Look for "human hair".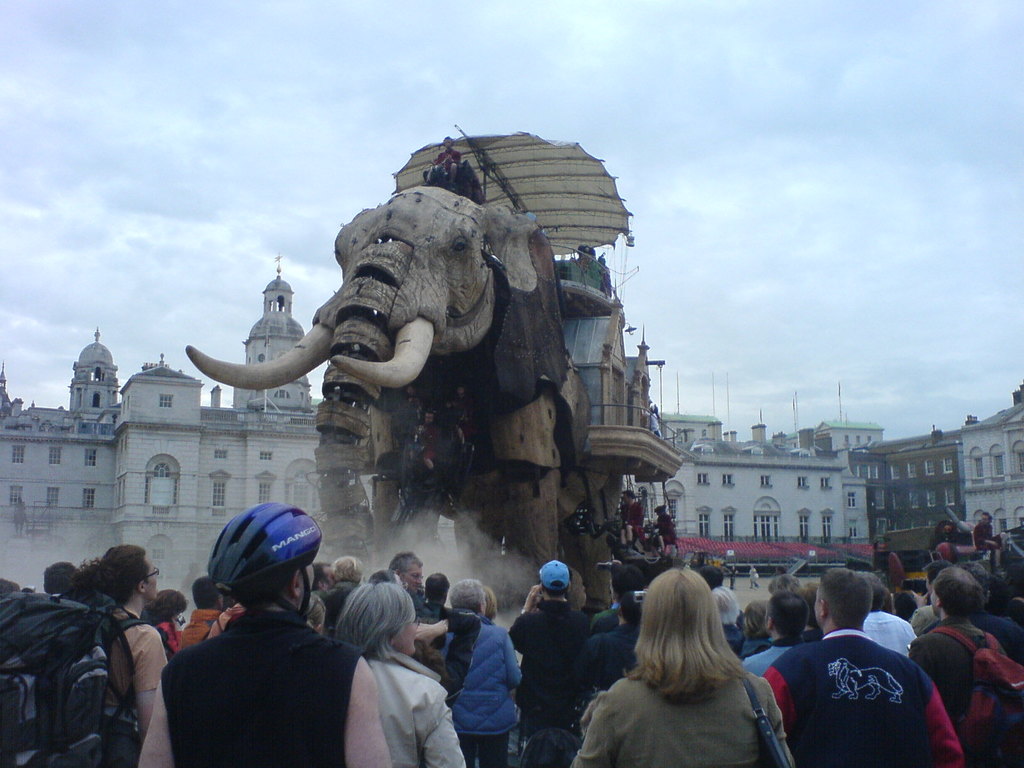
Found: crop(449, 580, 486, 614).
